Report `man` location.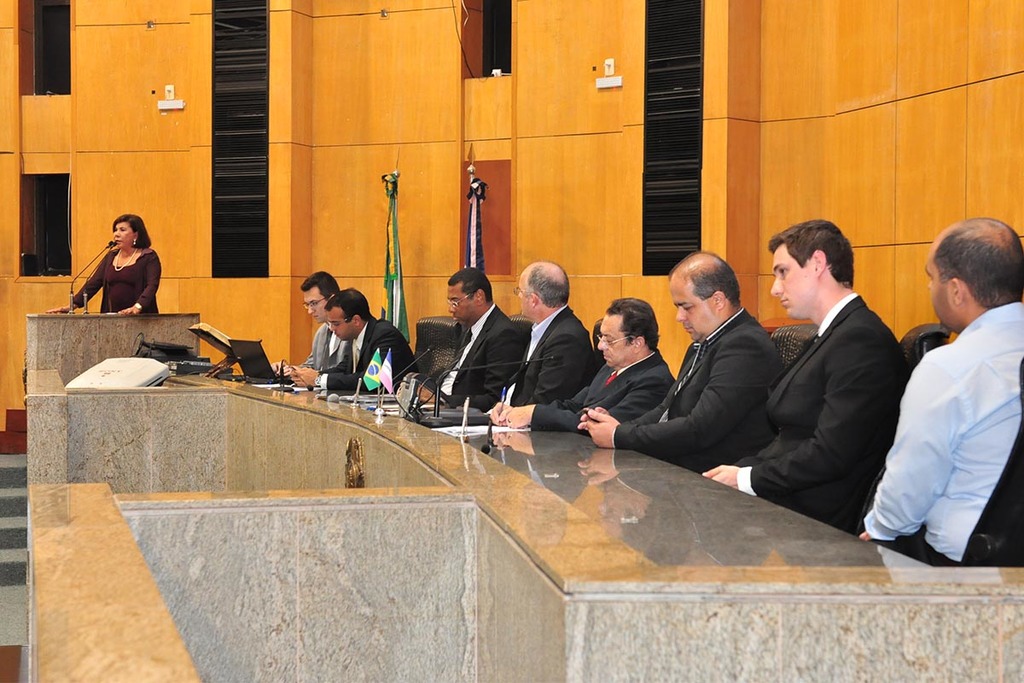
Report: 577, 248, 782, 472.
